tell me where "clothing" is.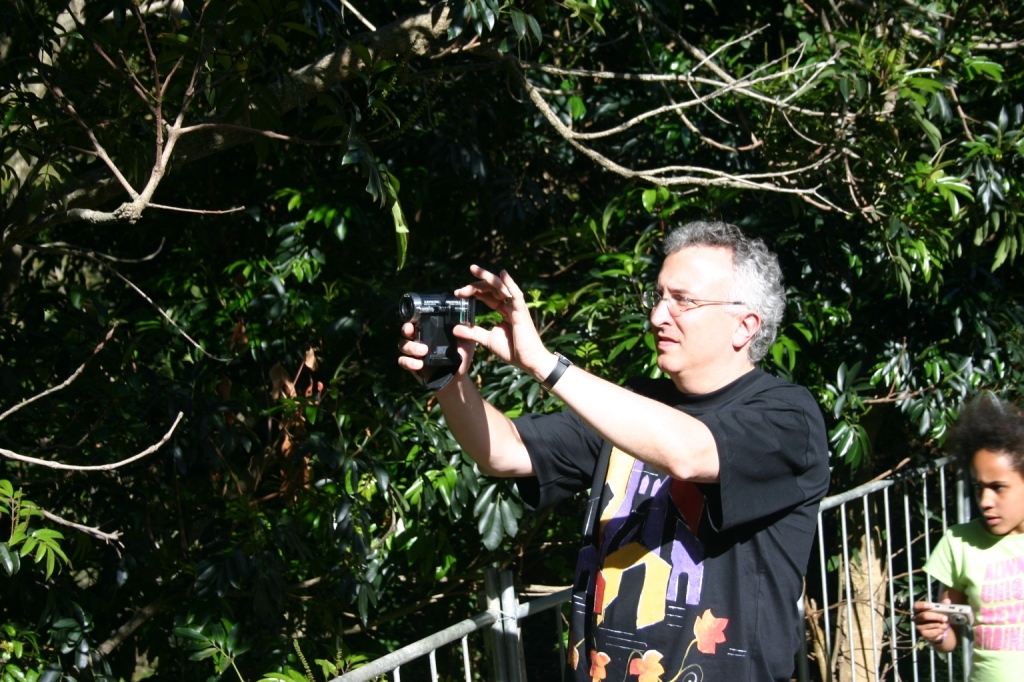
"clothing" is at [x1=529, y1=299, x2=843, y2=665].
